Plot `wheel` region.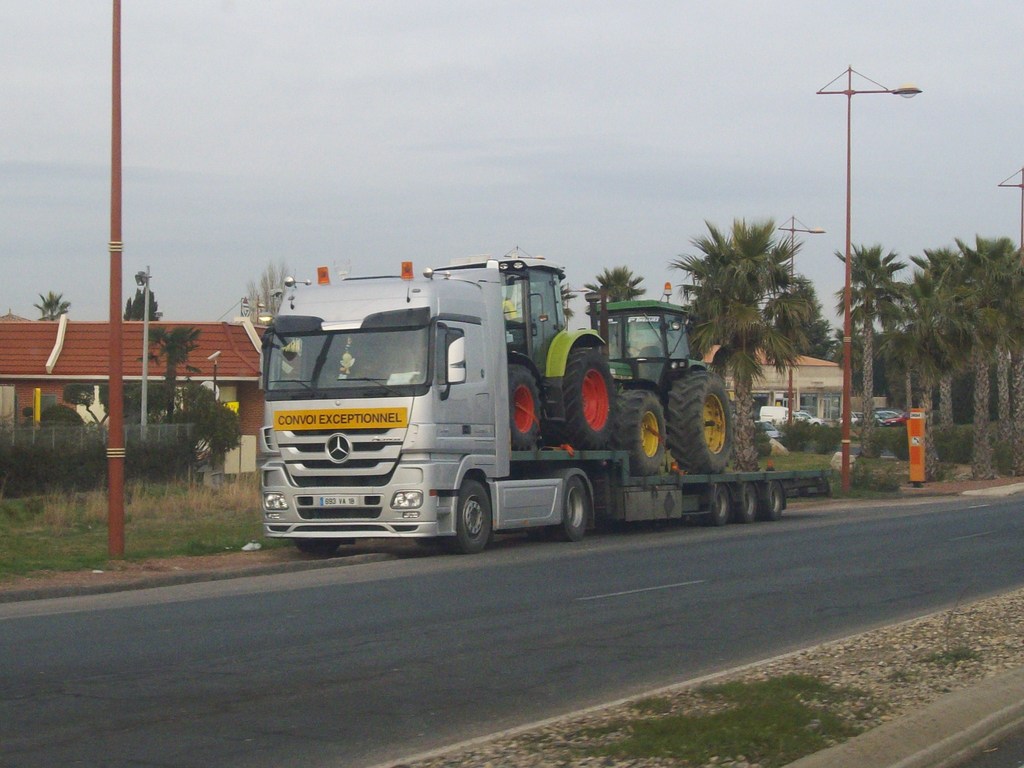
Plotted at crop(544, 477, 586, 552).
